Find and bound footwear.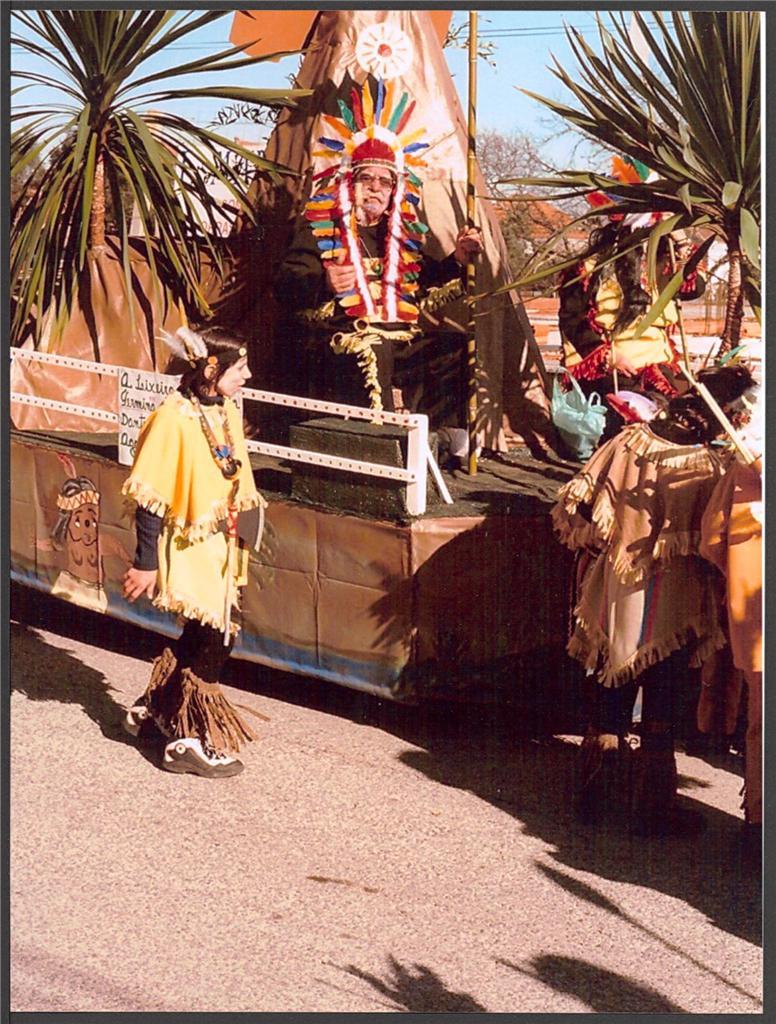
Bound: (577,785,637,817).
